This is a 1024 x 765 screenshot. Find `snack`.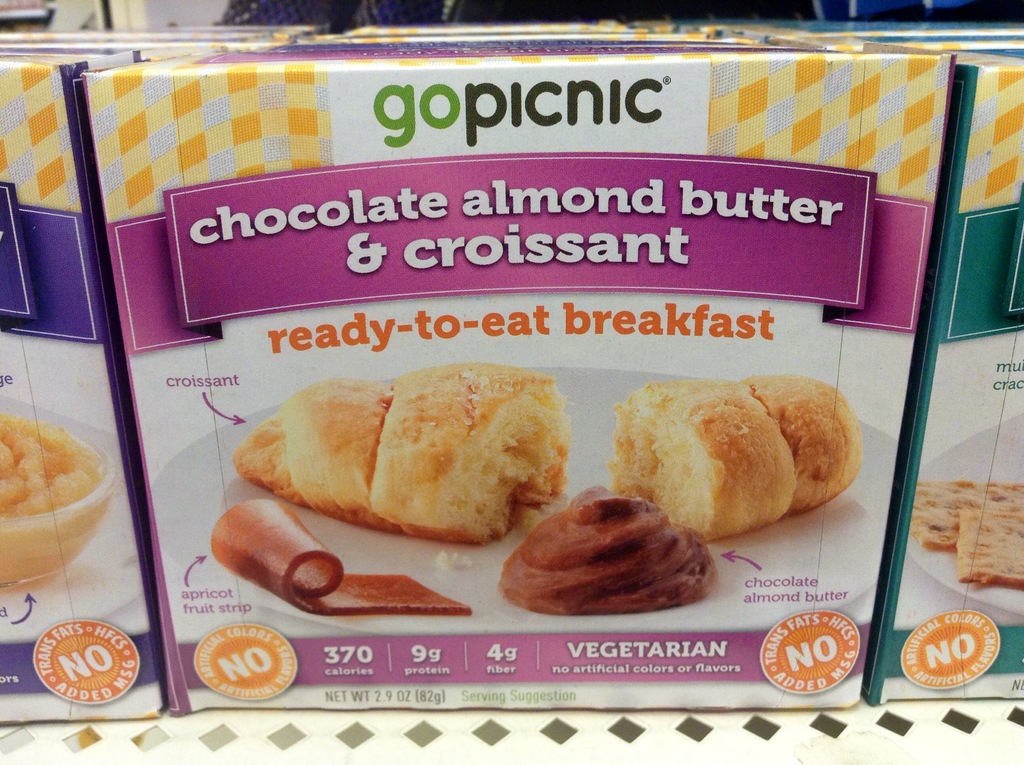
Bounding box: <bbox>916, 475, 1021, 558</bbox>.
